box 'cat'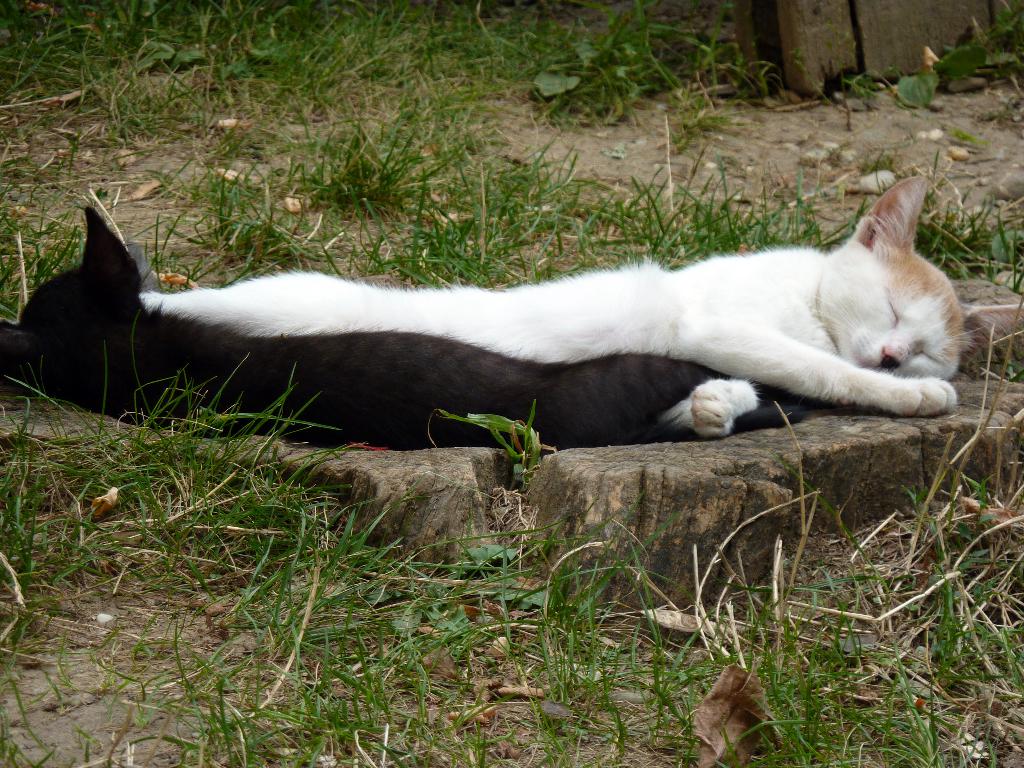
(left=137, top=170, right=986, bottom=440)
